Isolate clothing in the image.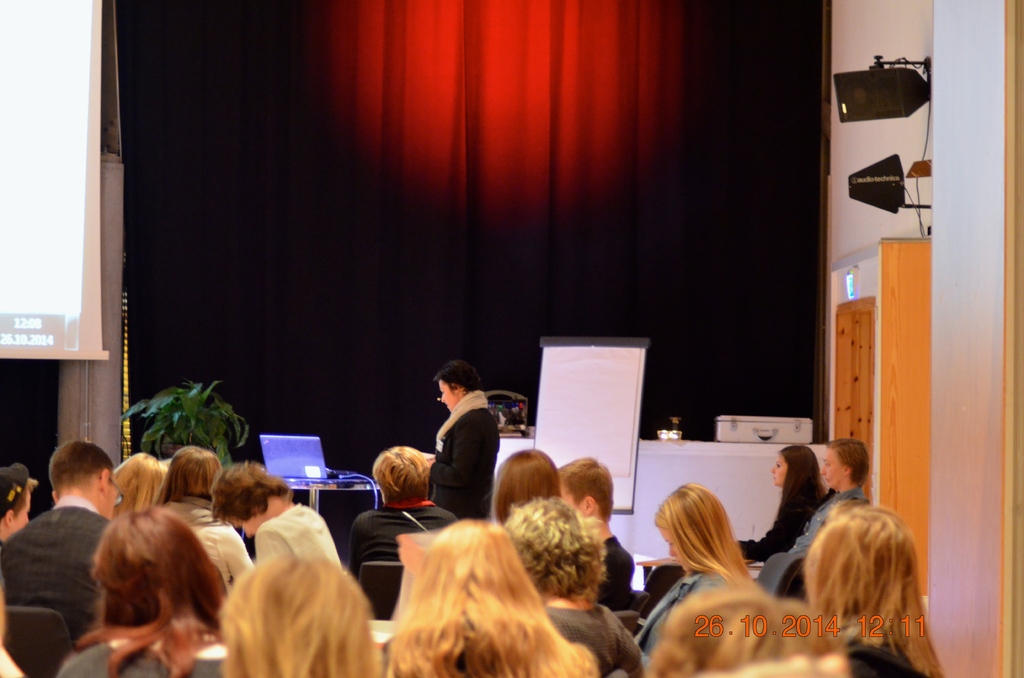
Isolated region: 735:495:810:565.
